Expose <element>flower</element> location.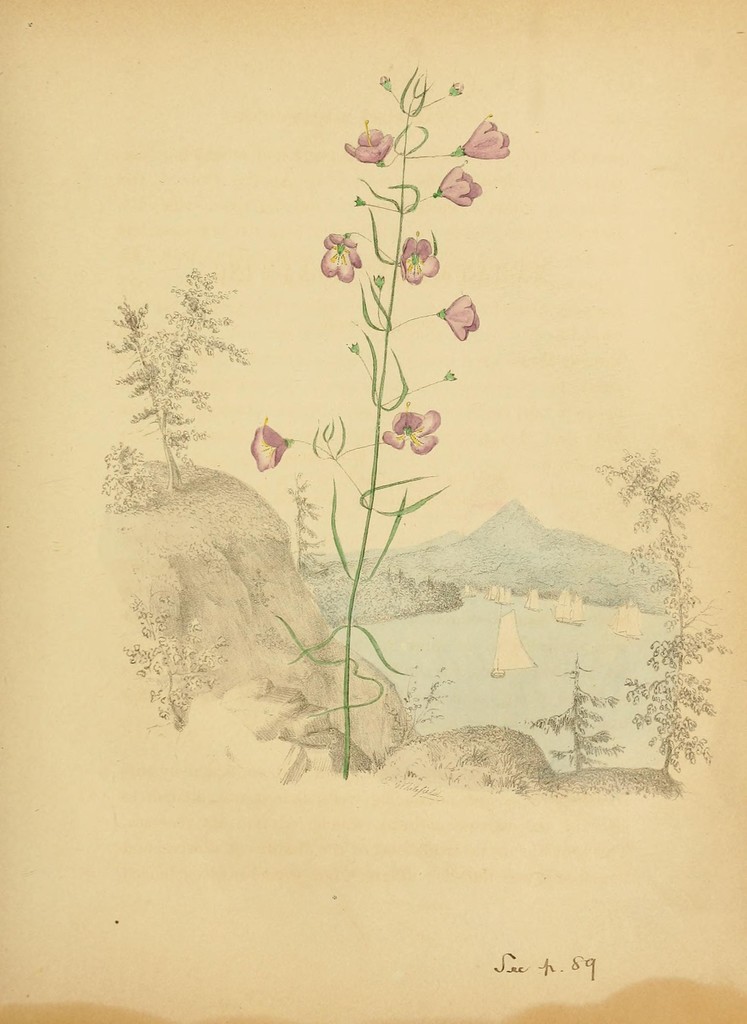
Exposed at [x1=379, y1=389, x2=449, y2=460].
